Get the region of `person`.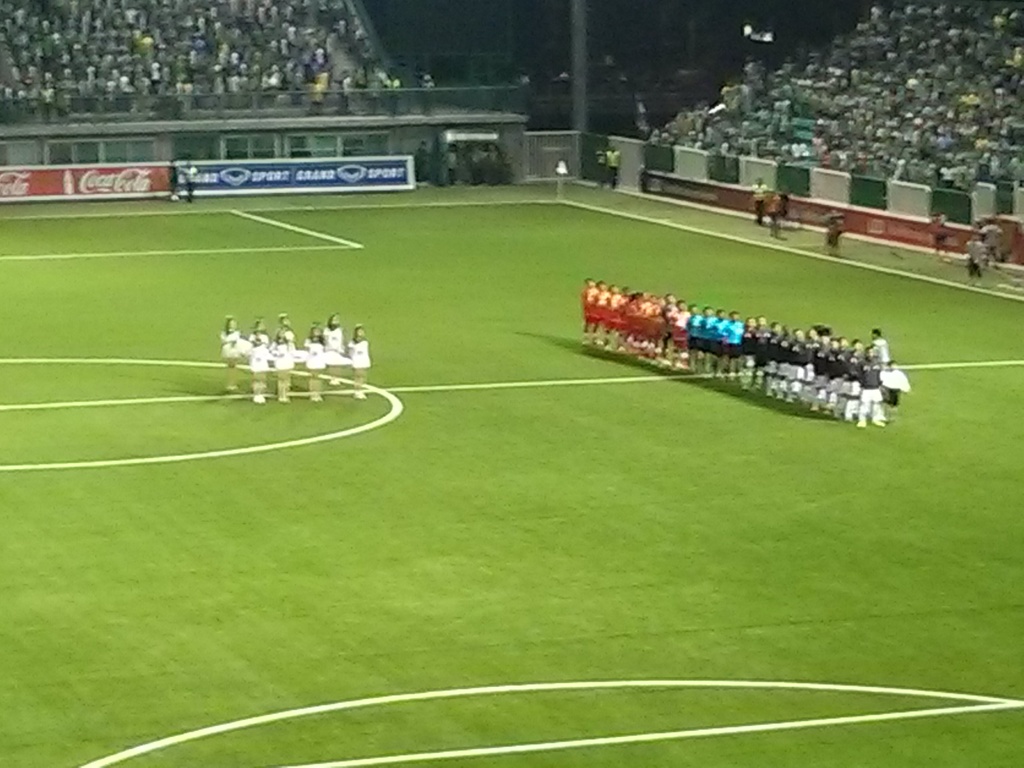
596/150/609/188.
